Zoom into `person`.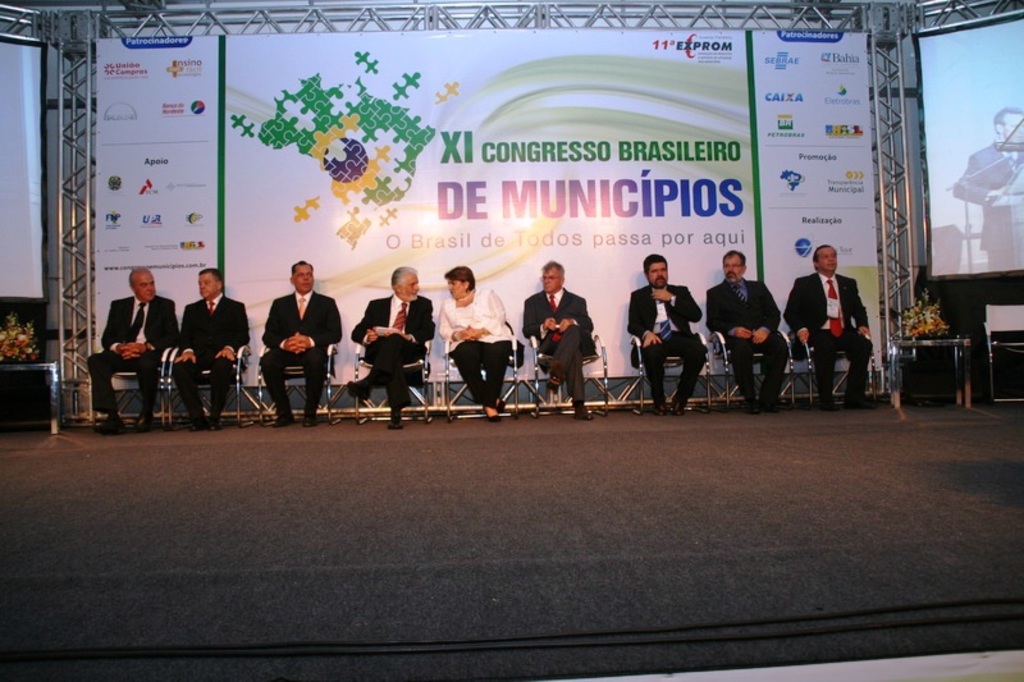
Zoom target: Rect(625, 253, 704, 415).
